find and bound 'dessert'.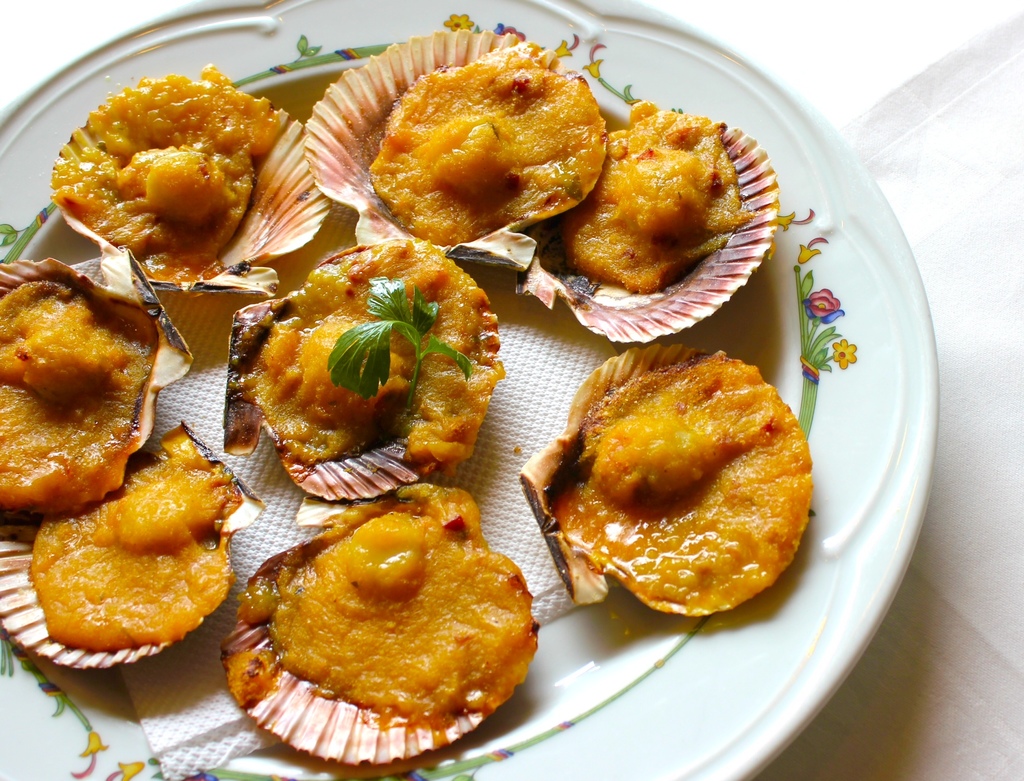
Bound: 349 49 610 247.
